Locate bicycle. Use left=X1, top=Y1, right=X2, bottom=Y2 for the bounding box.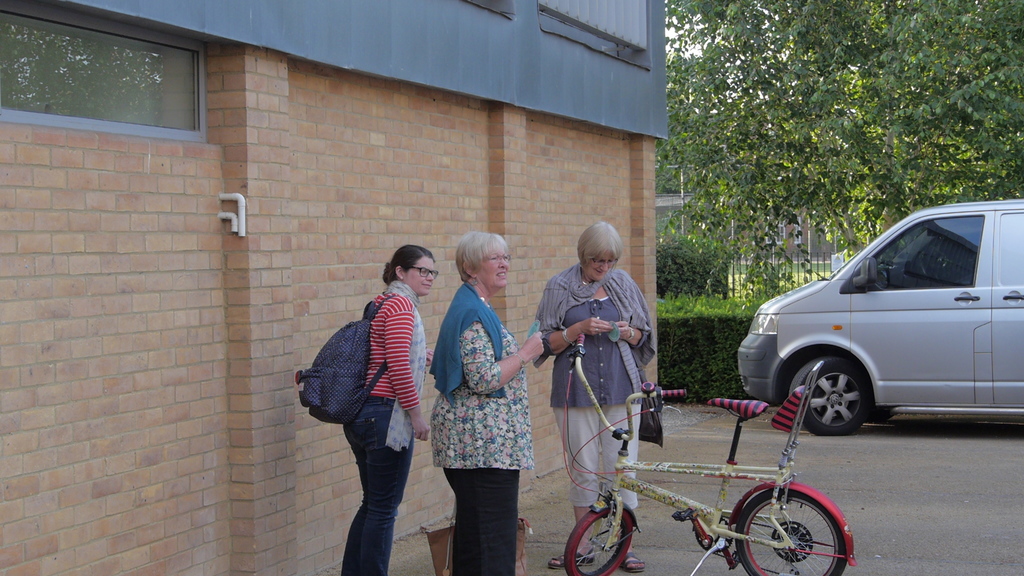
left=565, top=337, right=863, bottom=575.
